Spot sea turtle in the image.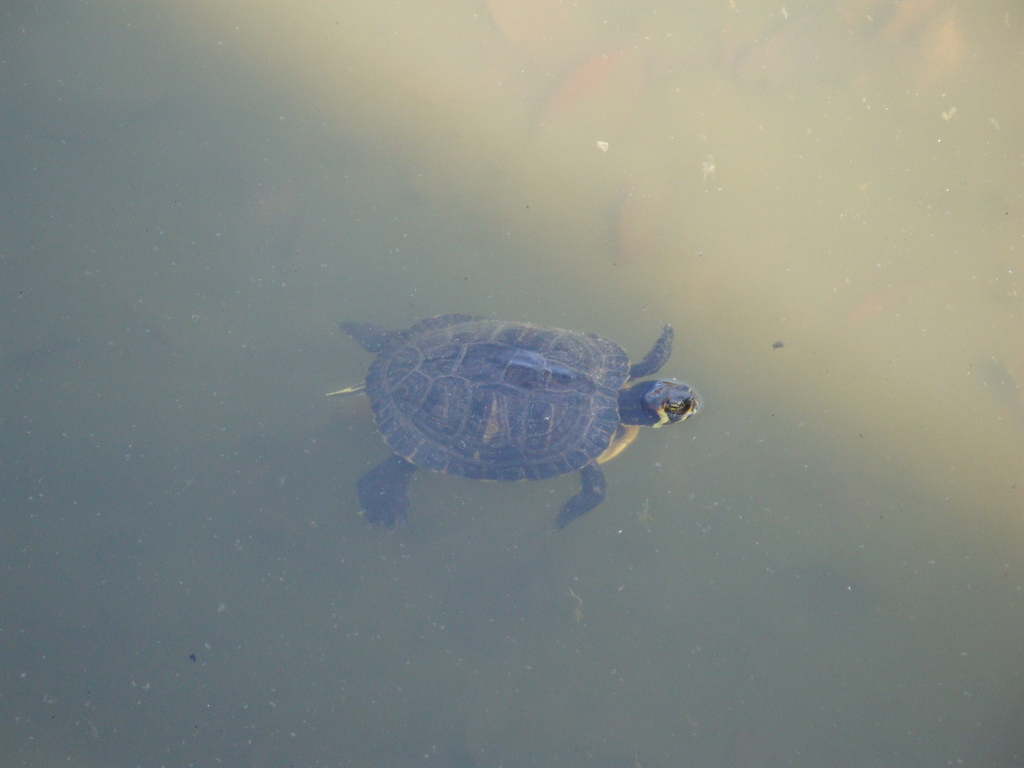
sea turtle found at [340, 304, 717, 536].
